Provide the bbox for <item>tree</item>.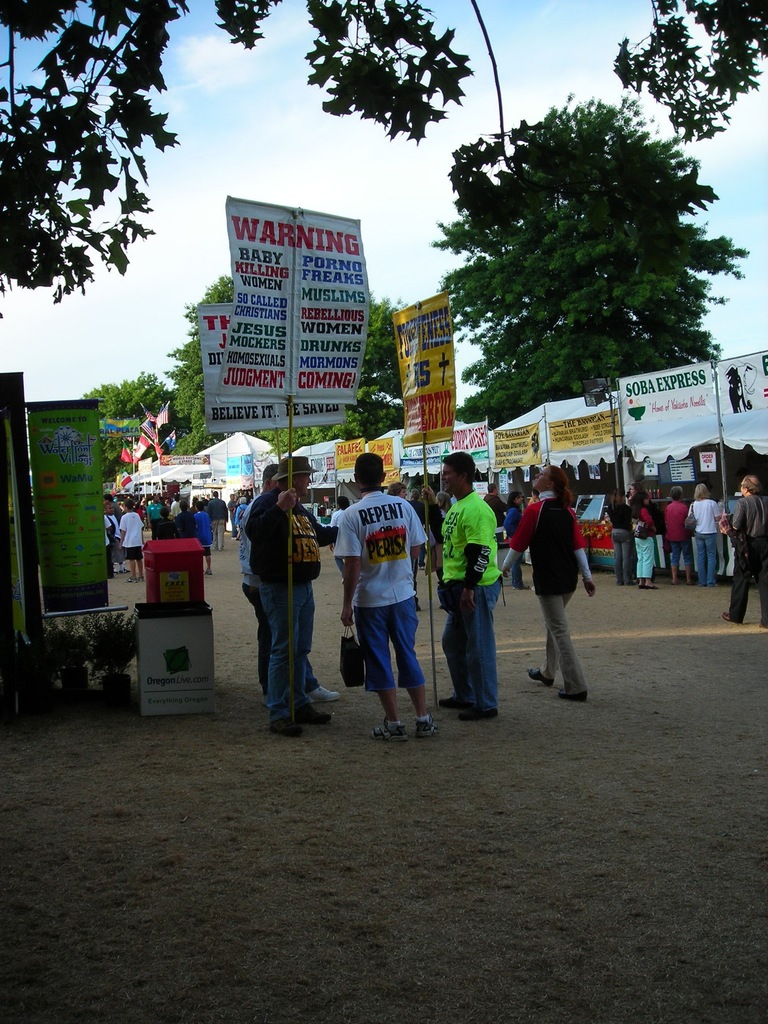
<bbox>600, 0, 767, 147</bbox>.
